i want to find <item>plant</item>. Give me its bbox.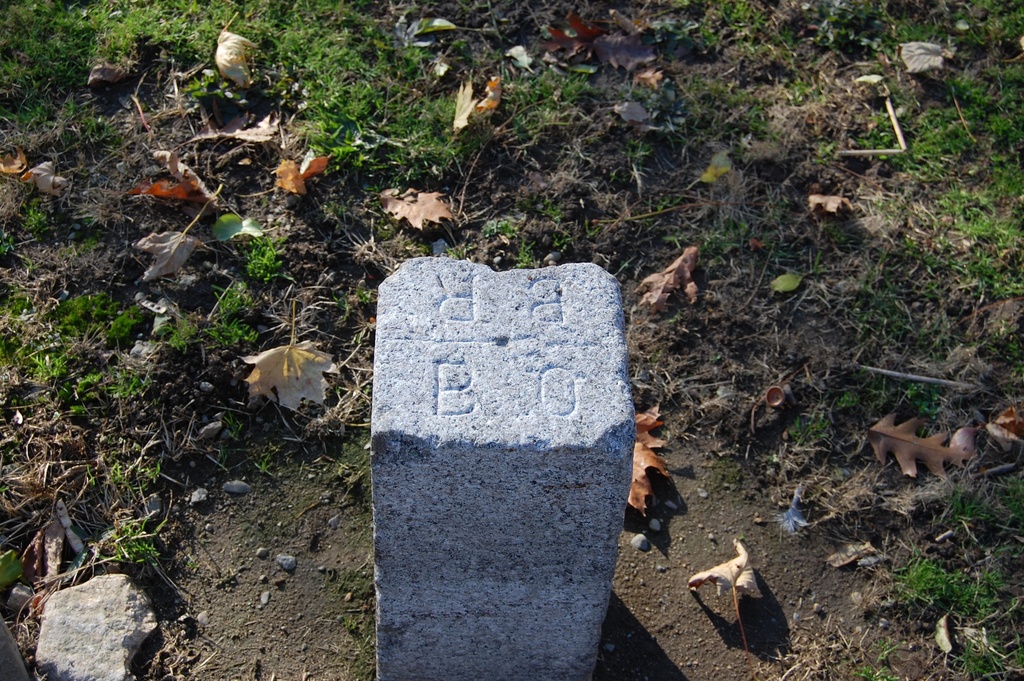
l=332, t=295, r=354, b=324.
